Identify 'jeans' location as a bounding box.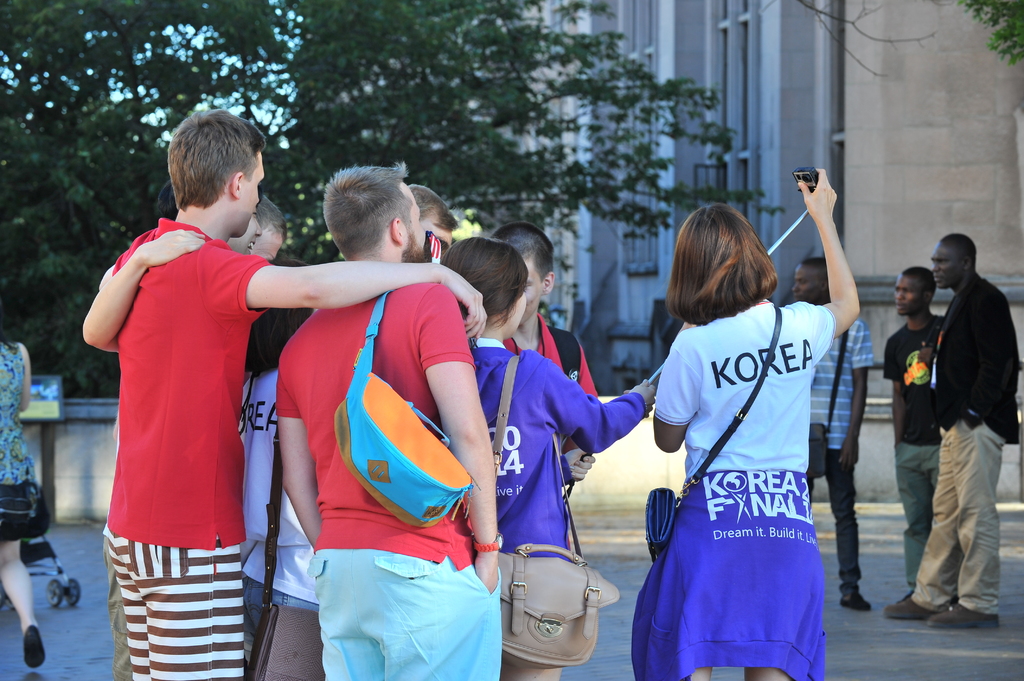
810:451:865:591.
